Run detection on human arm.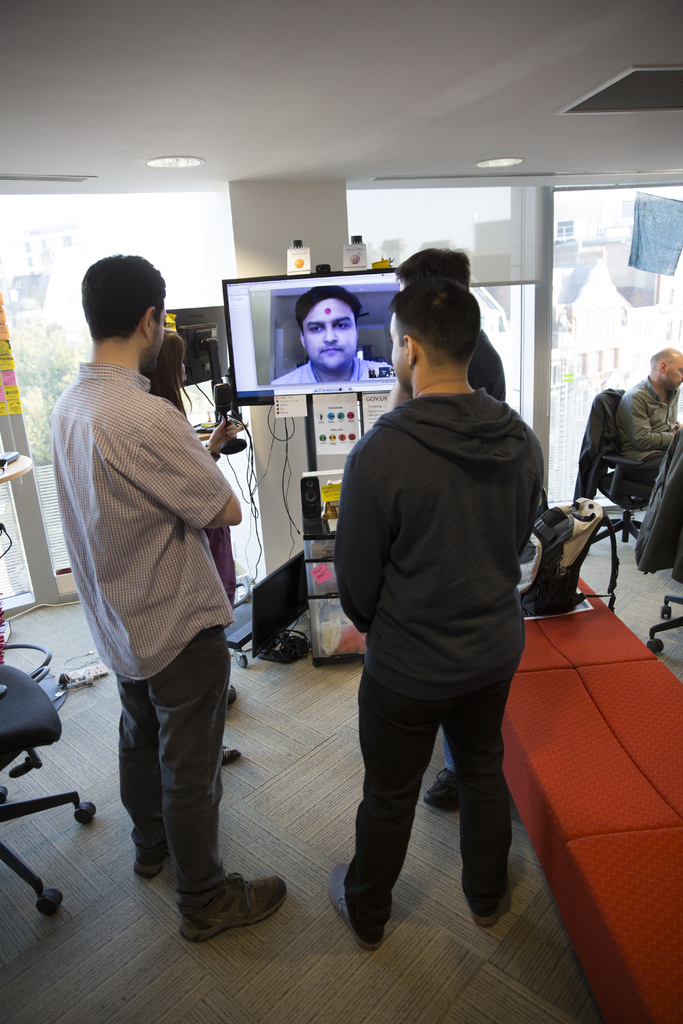
Result: box=[331, 450, 400, 639].
